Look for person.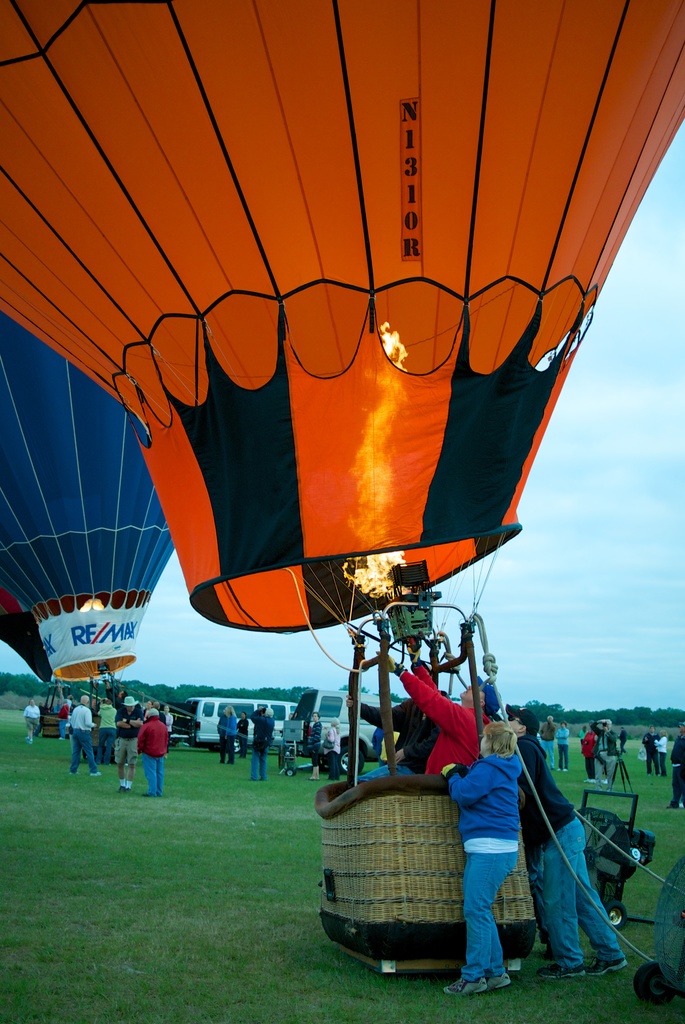
Found: l=667, t=717, r=684, b=810.
